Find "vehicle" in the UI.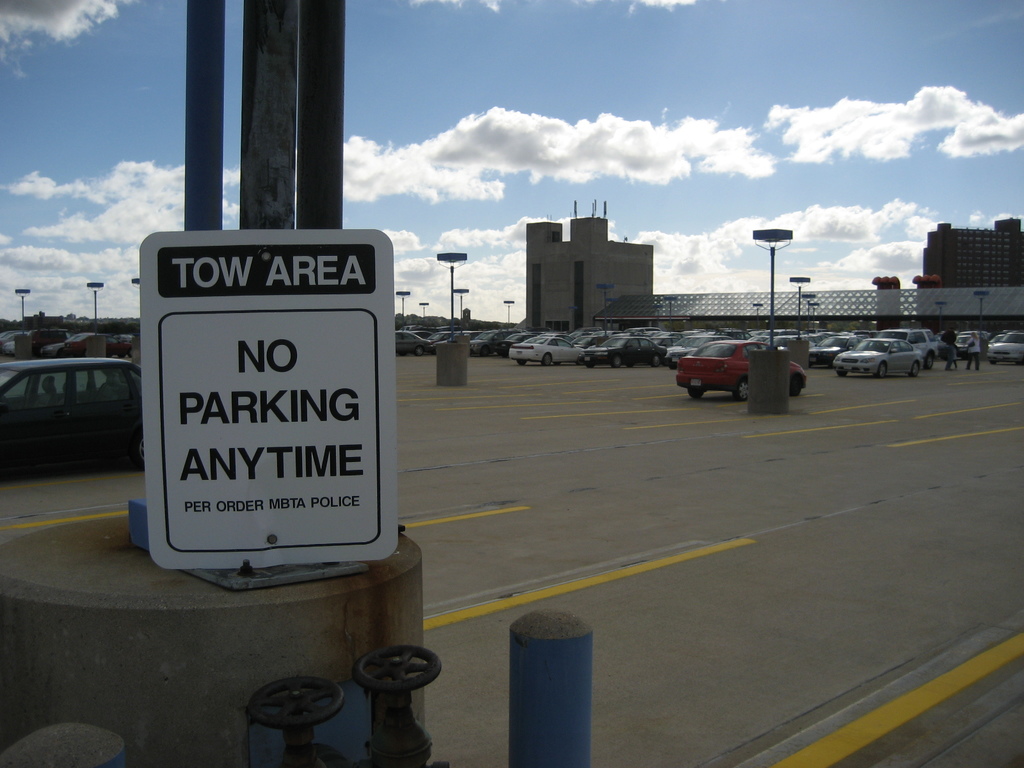
UI element at detection(986, 333, 1023, 365).
